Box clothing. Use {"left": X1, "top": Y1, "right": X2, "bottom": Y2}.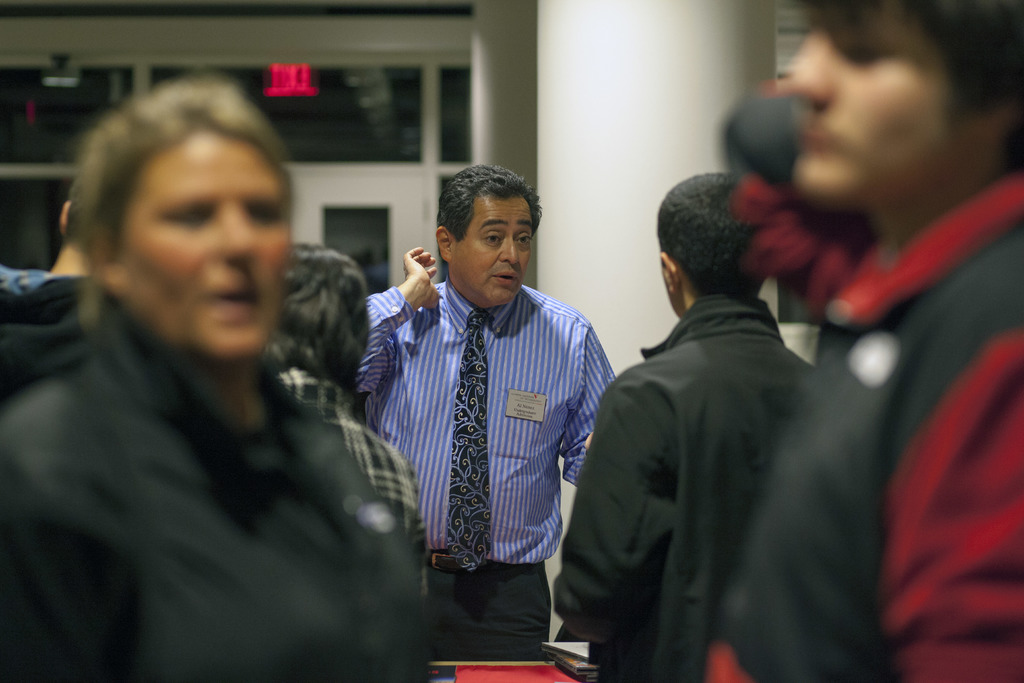
{"left": 282, "top": 366, "right": 423, "bottom": 552}.
